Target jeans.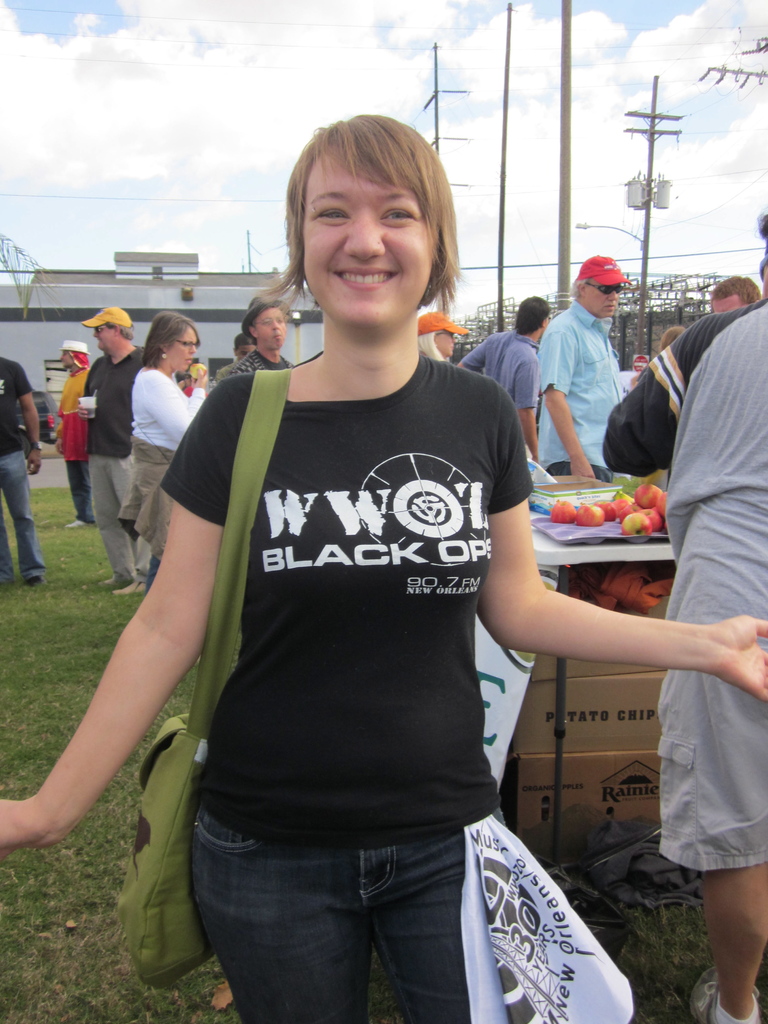
Target region: region(204, 798, 525, 1018).
